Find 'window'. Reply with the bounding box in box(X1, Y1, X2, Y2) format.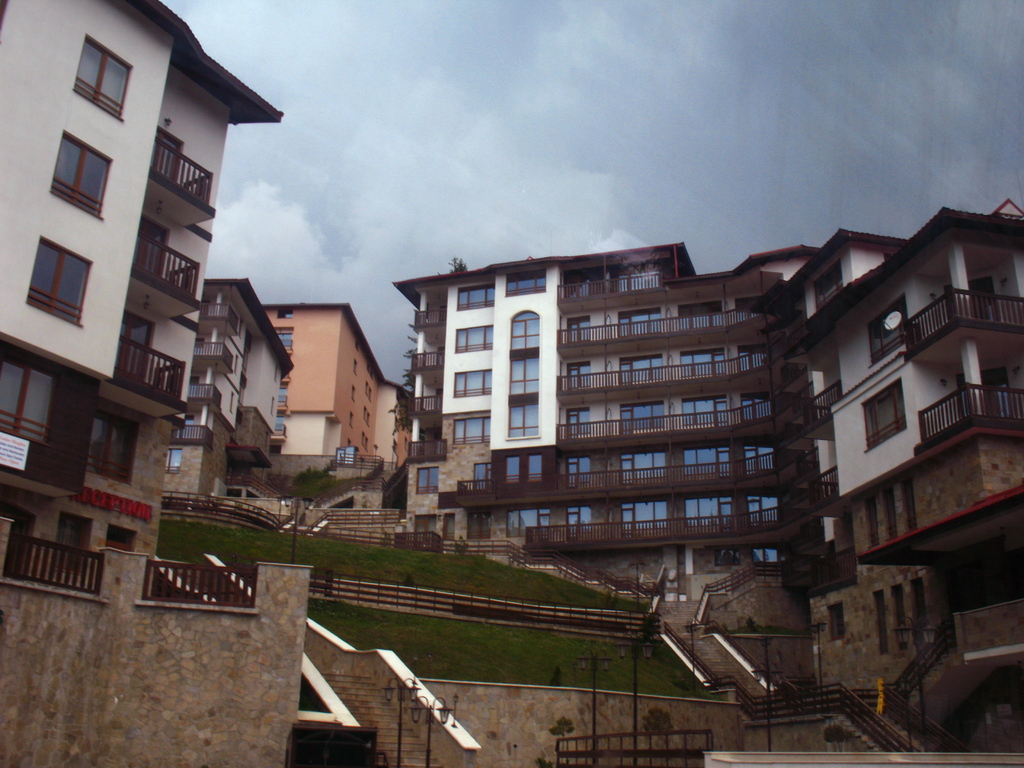
box(568, 461, 589, 488).
